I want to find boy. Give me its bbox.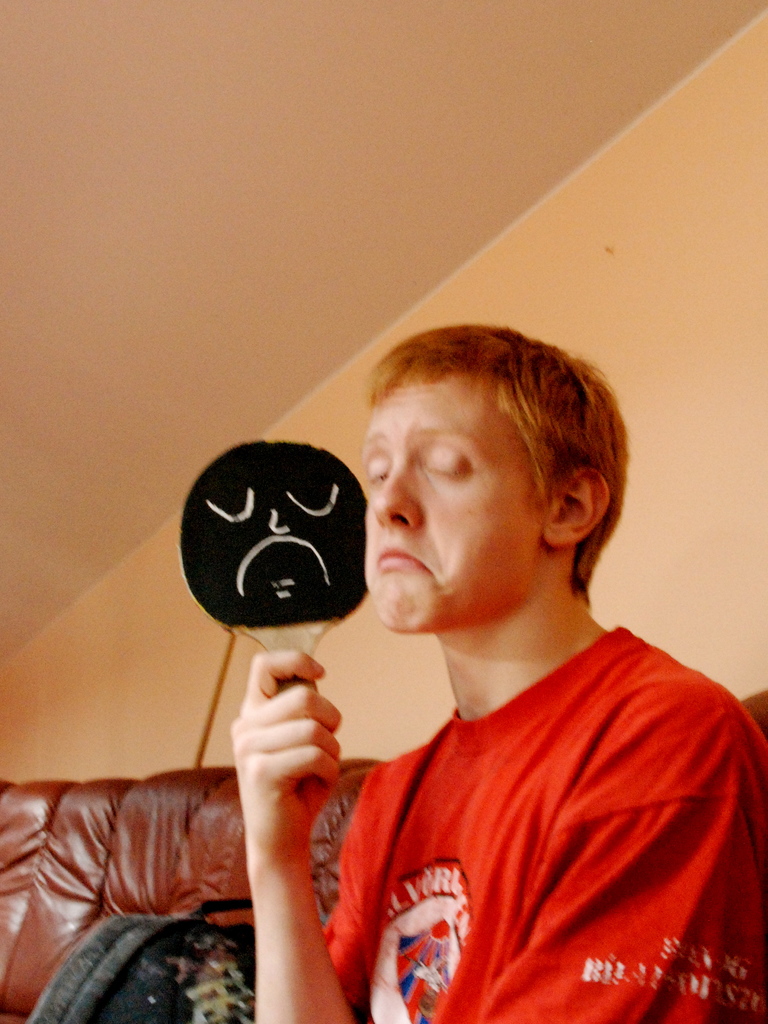
(225, 316, 767, 1023).
